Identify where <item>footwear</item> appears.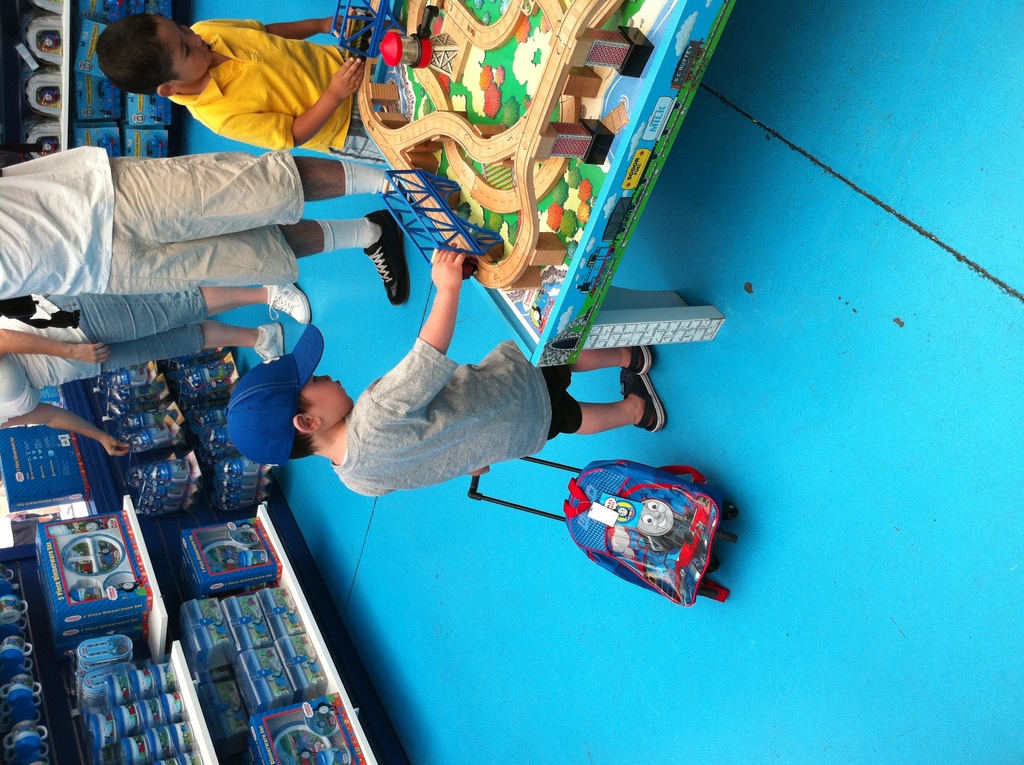
Appears at crop(332, 195, 403, 298).
